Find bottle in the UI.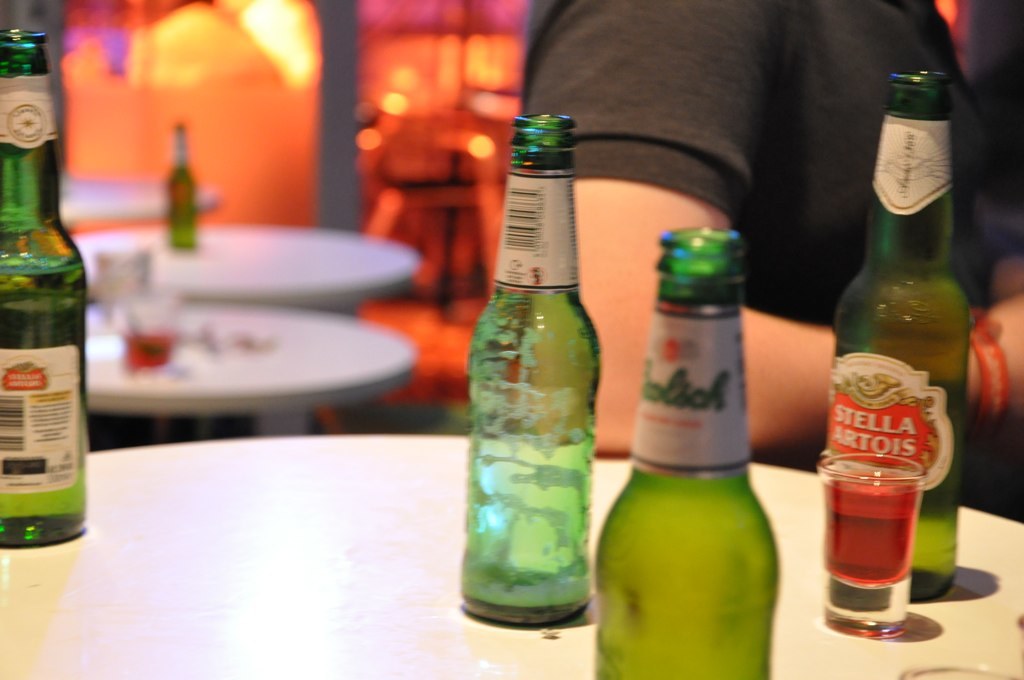
UI element at <region>0, 27, 89, 547</region>.
